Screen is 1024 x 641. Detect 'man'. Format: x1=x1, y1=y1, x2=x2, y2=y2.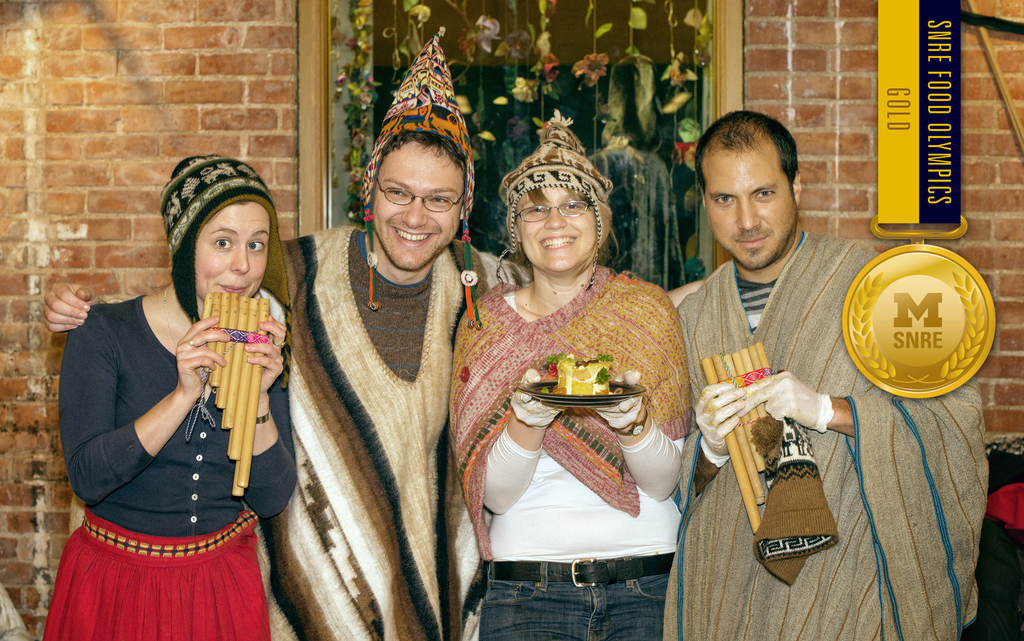
x1=42, y1=33, x2=701, y2=640.
